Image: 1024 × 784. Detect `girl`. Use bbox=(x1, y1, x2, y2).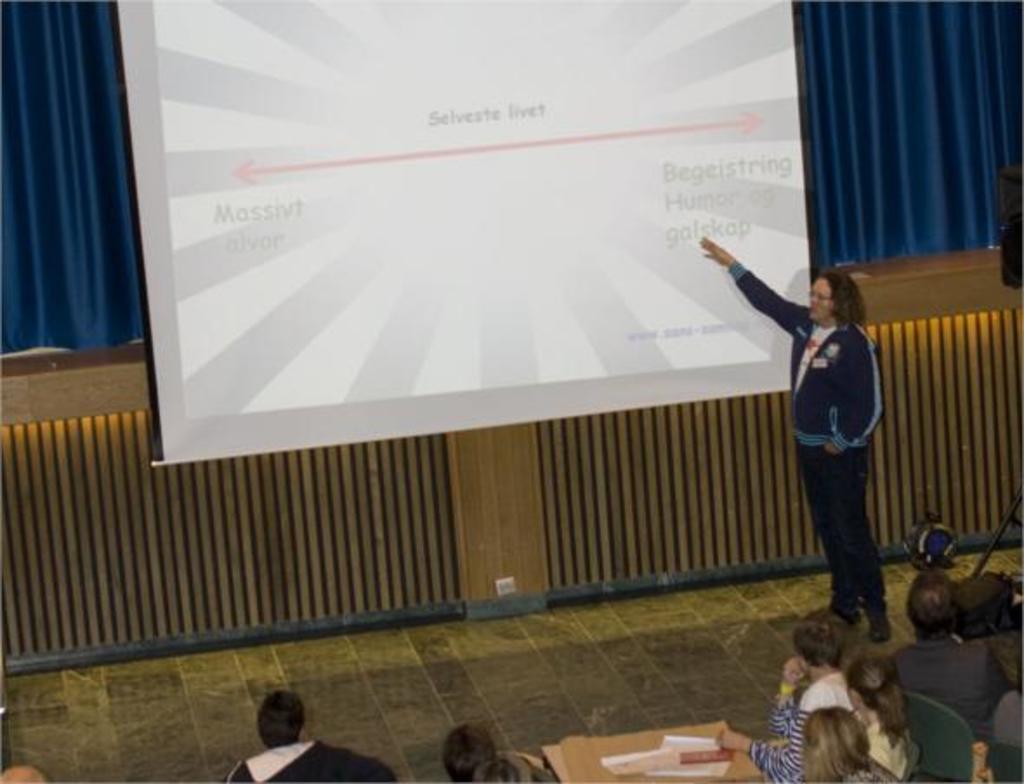
bbox=(793, 702, 873, 782).
